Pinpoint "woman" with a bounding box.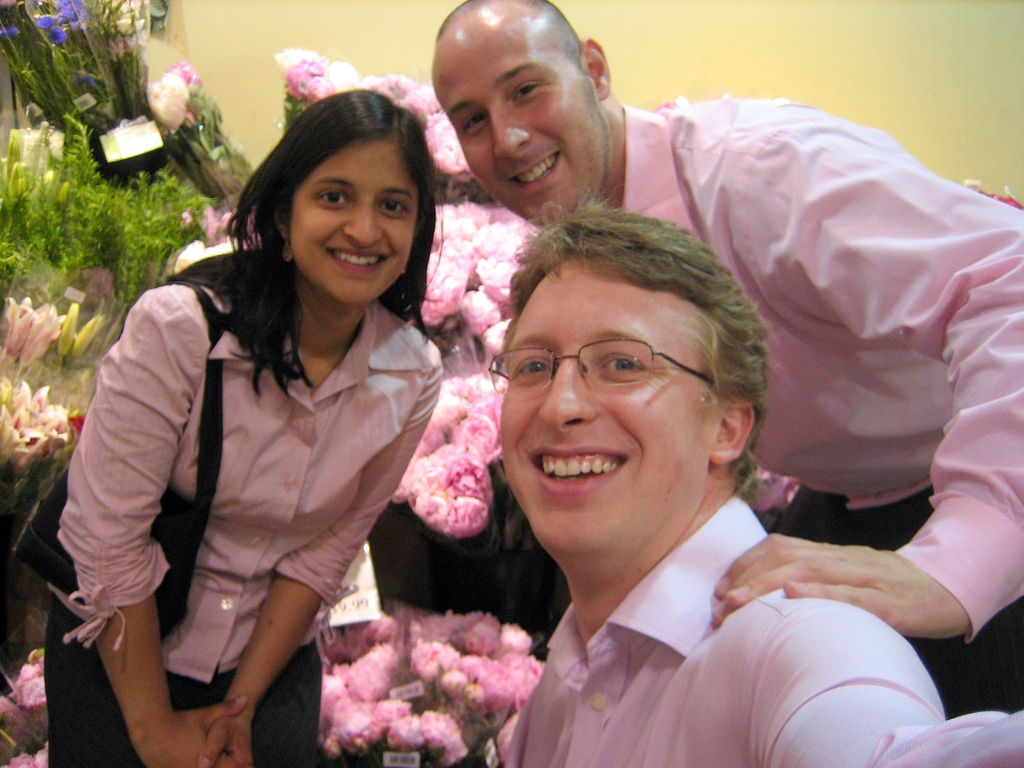
x1=50, y1=91, x2=472, y2=758.
